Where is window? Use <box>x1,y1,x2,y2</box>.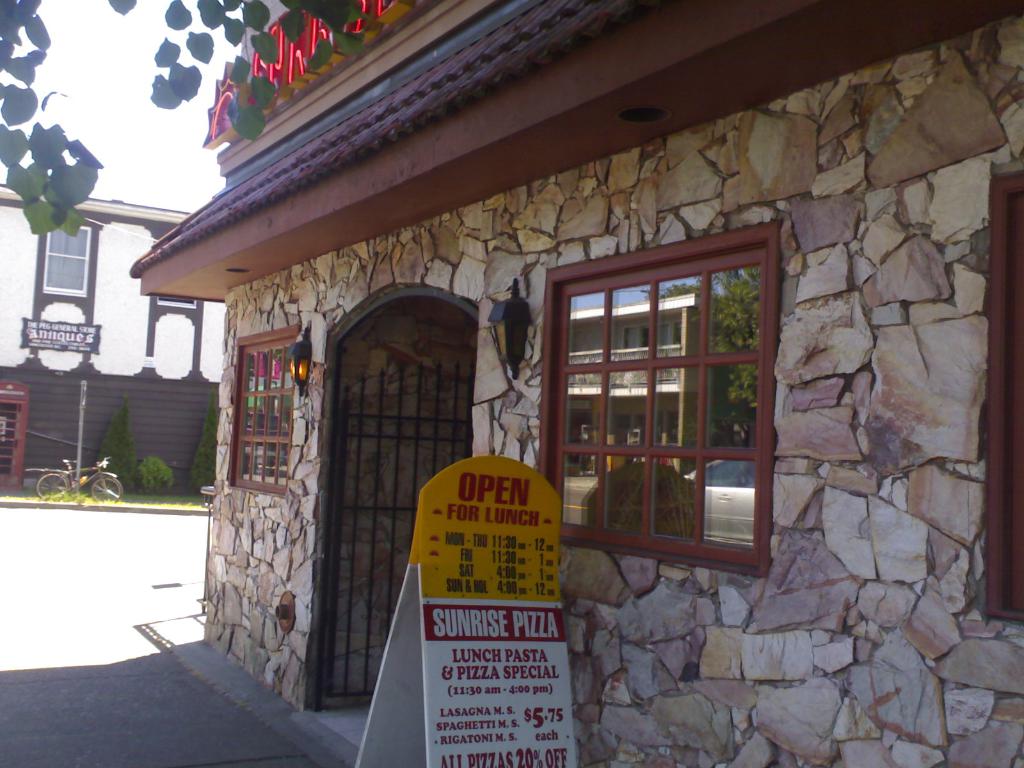
<box>552,217,792,567</box>.
